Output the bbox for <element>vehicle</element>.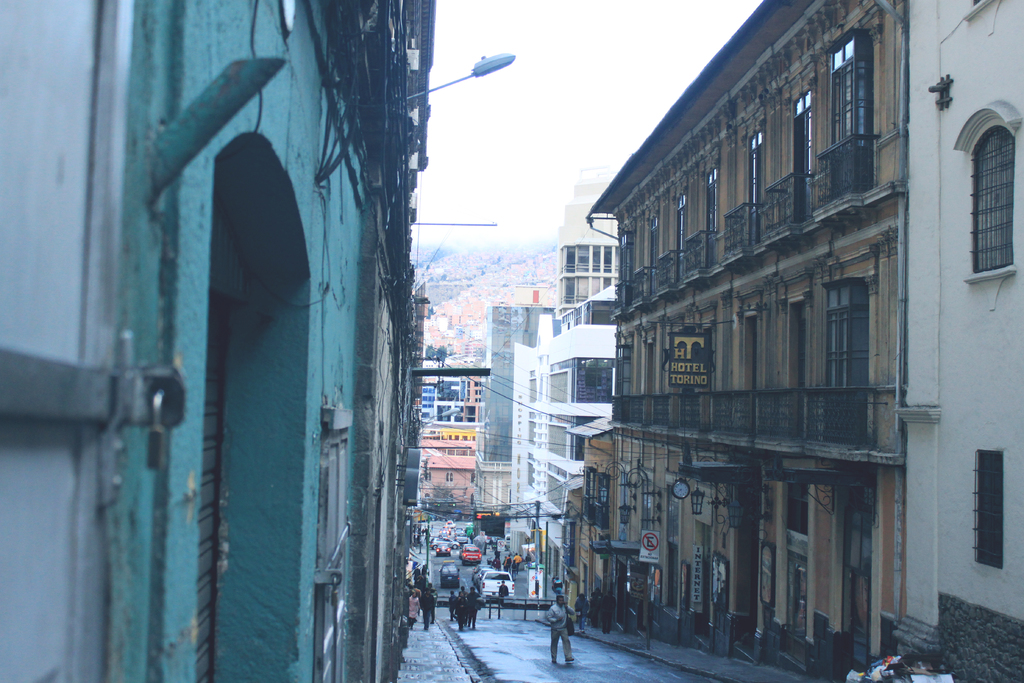
487, 534, 499, 549.
